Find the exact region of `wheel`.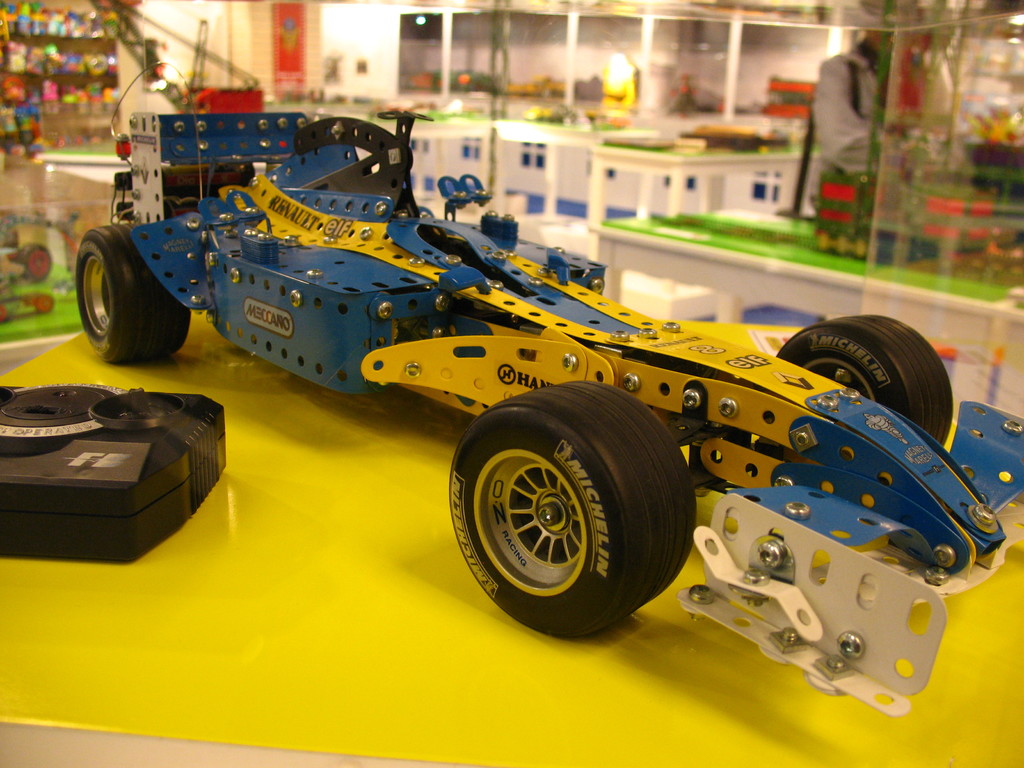
Exact region: {"left": 774, "top": 308, "right": 953, "bottom": 450}.
